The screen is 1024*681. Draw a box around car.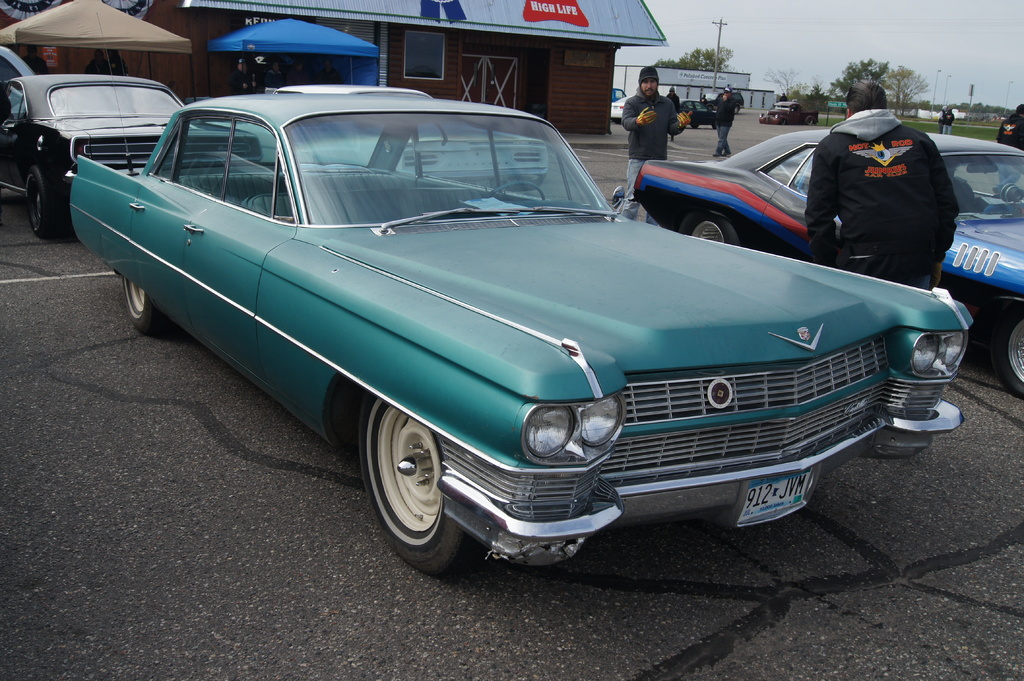
0/48/40/109.
